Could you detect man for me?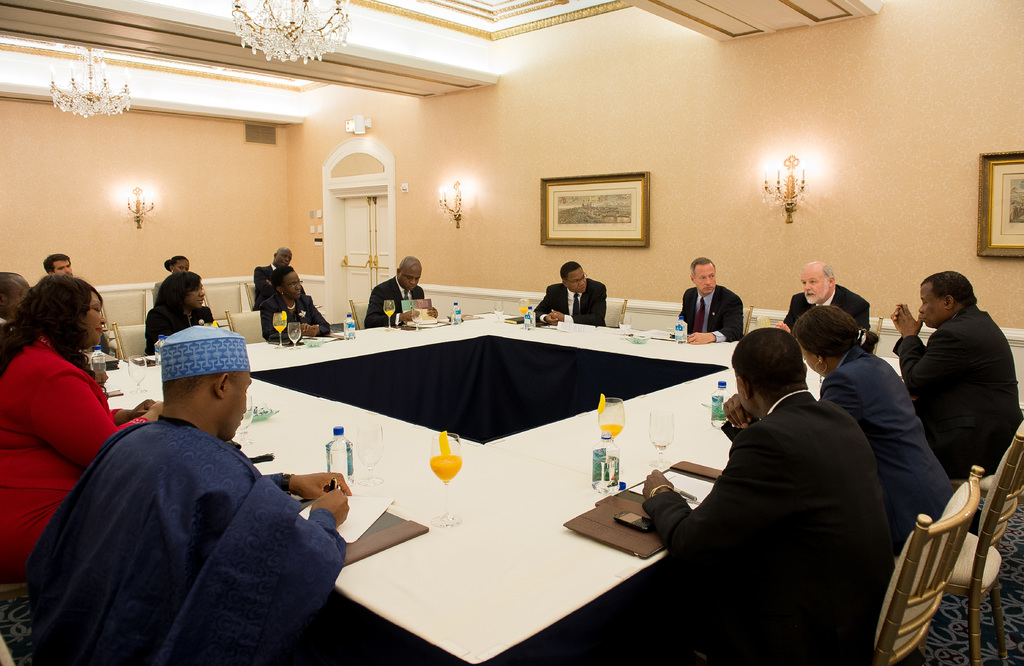
Detection result: select_region(41, 252, 74, 277).
